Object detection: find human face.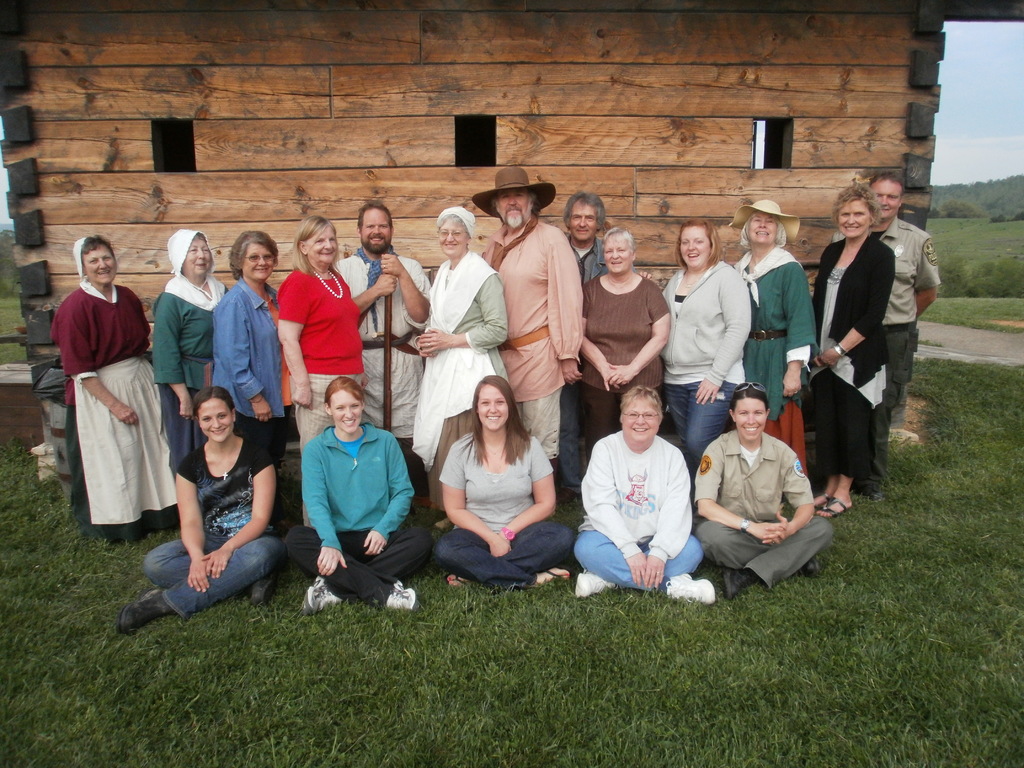
region(752, 214, 780, 246).
